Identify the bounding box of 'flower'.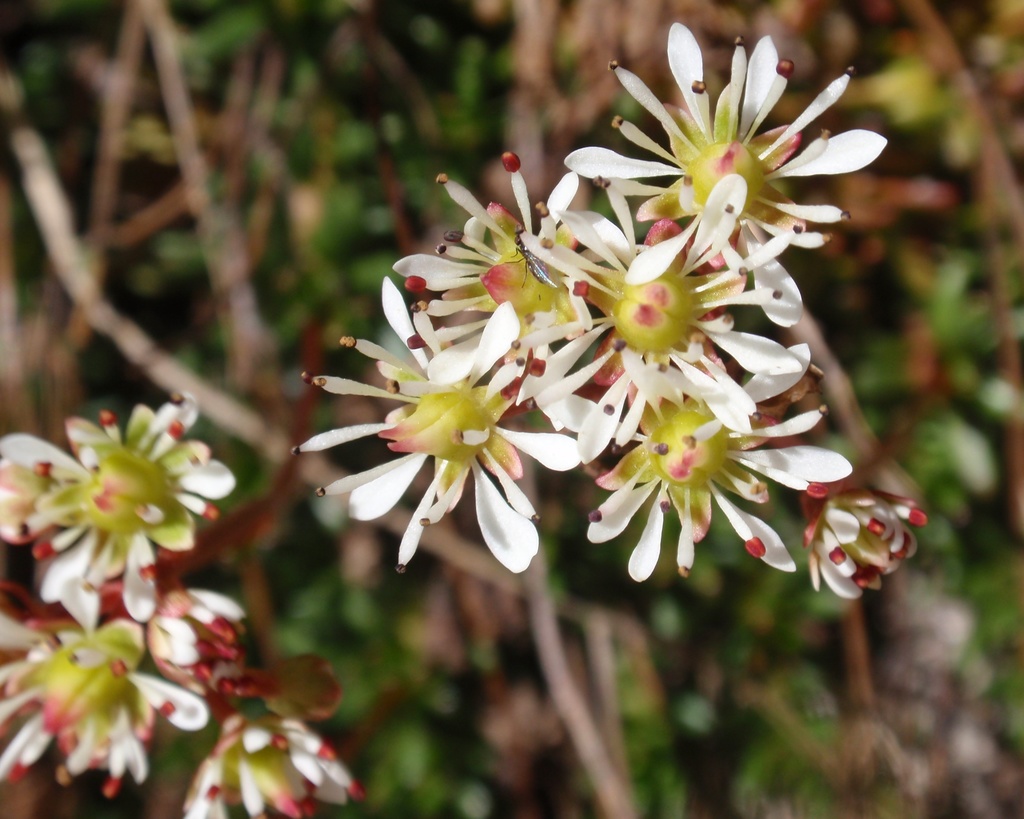
left=0, top=615, right=218, bottom=799.
